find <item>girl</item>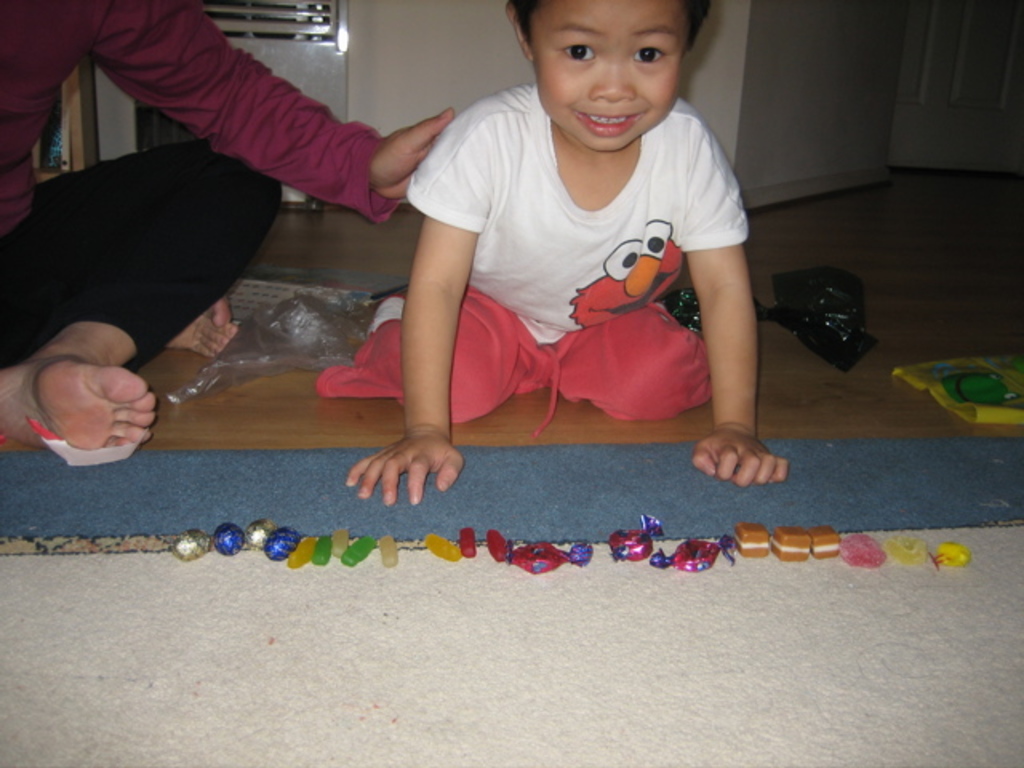
select_region(314, 0, 790, 510)
